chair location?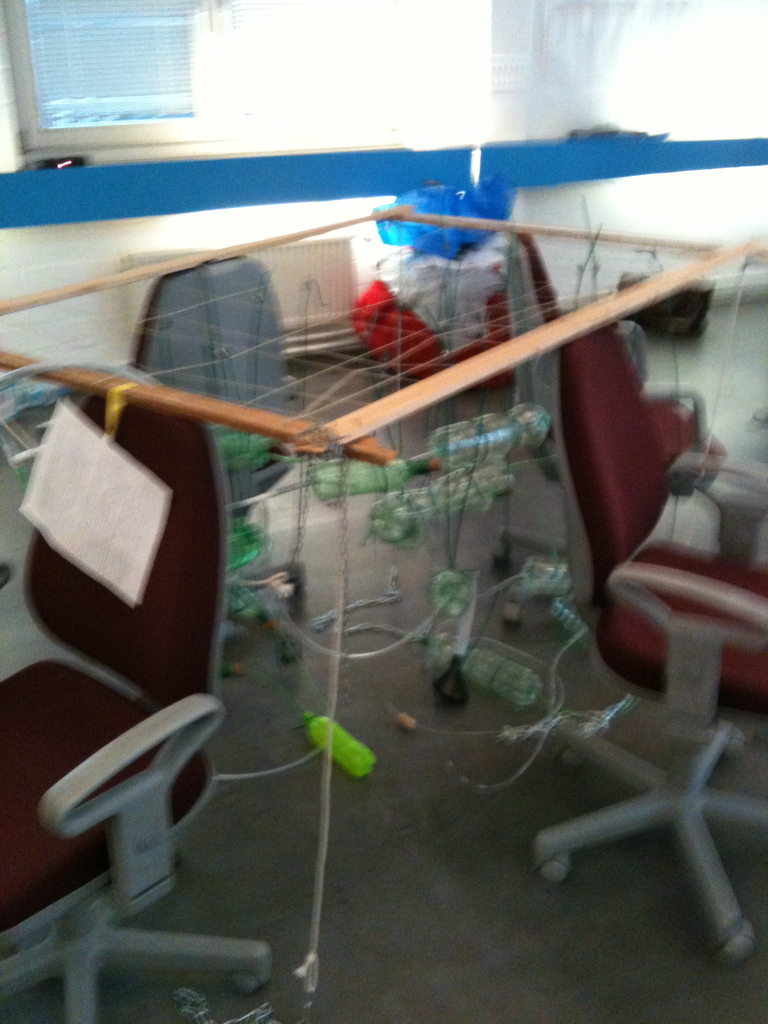
bbox=(538, 365, 760, 938)
